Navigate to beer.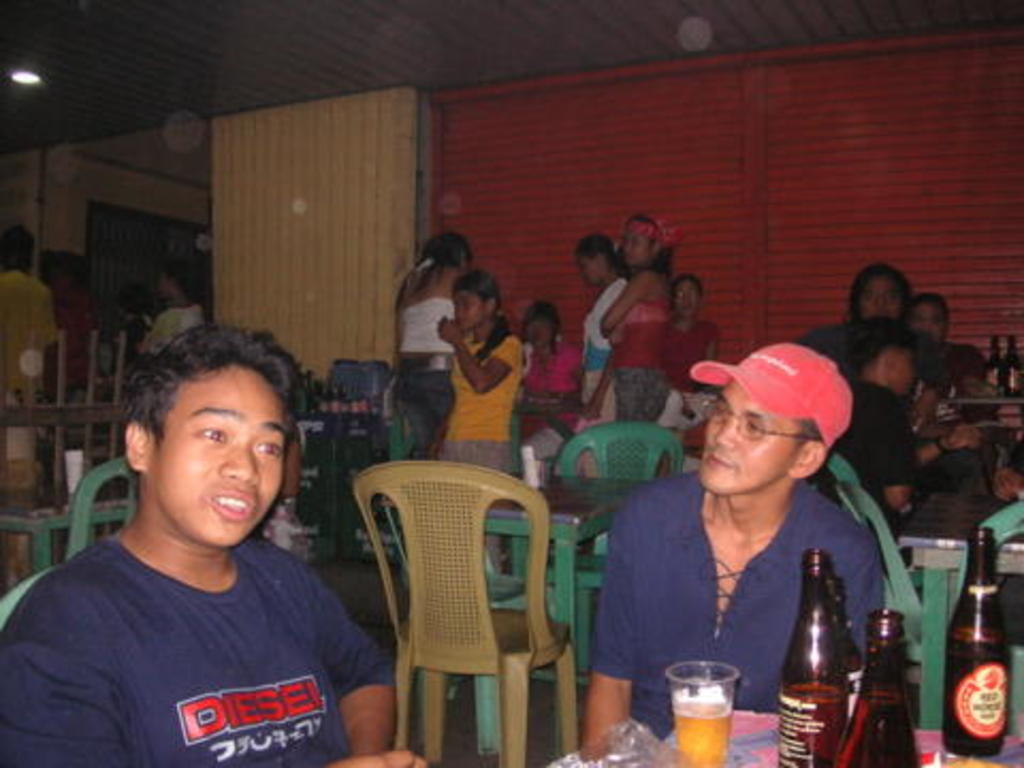
Navigation target: (left=855, top=610, right=926, bottom=766).
